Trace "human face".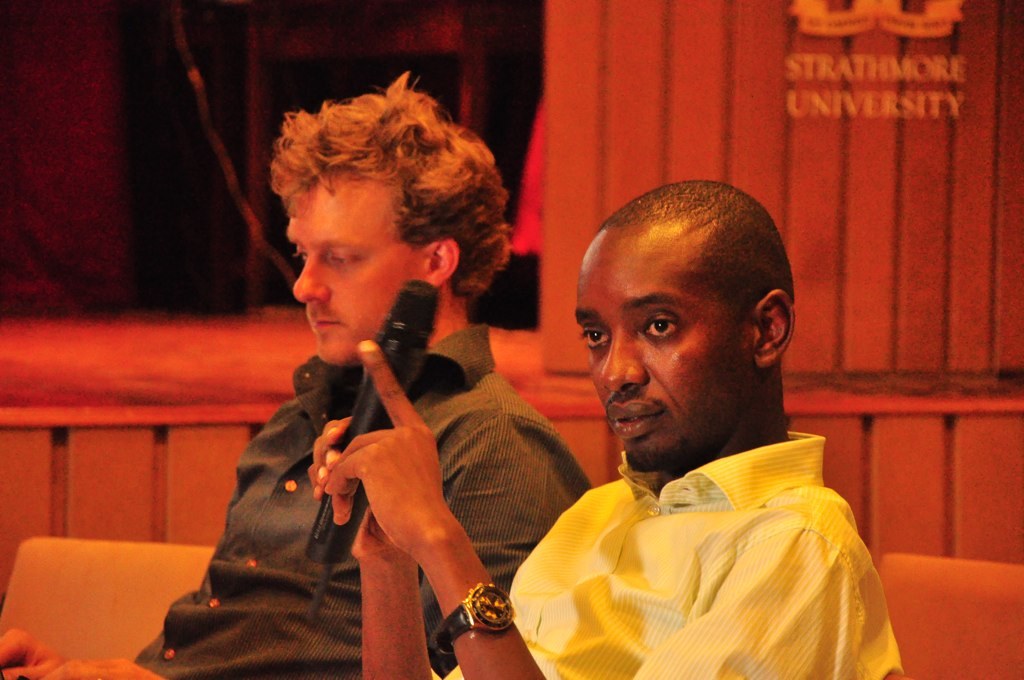
Traced to region(289, 171, 416, 368).
